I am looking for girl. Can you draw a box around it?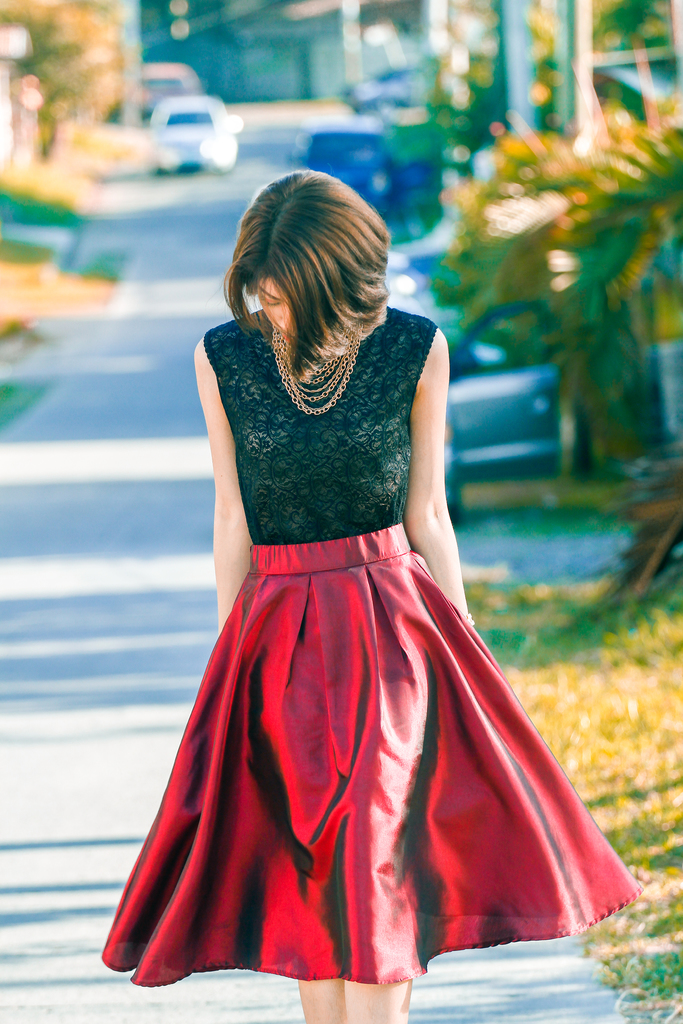
Sure, the bounding box is box=[97, 167, 638, 1023].
